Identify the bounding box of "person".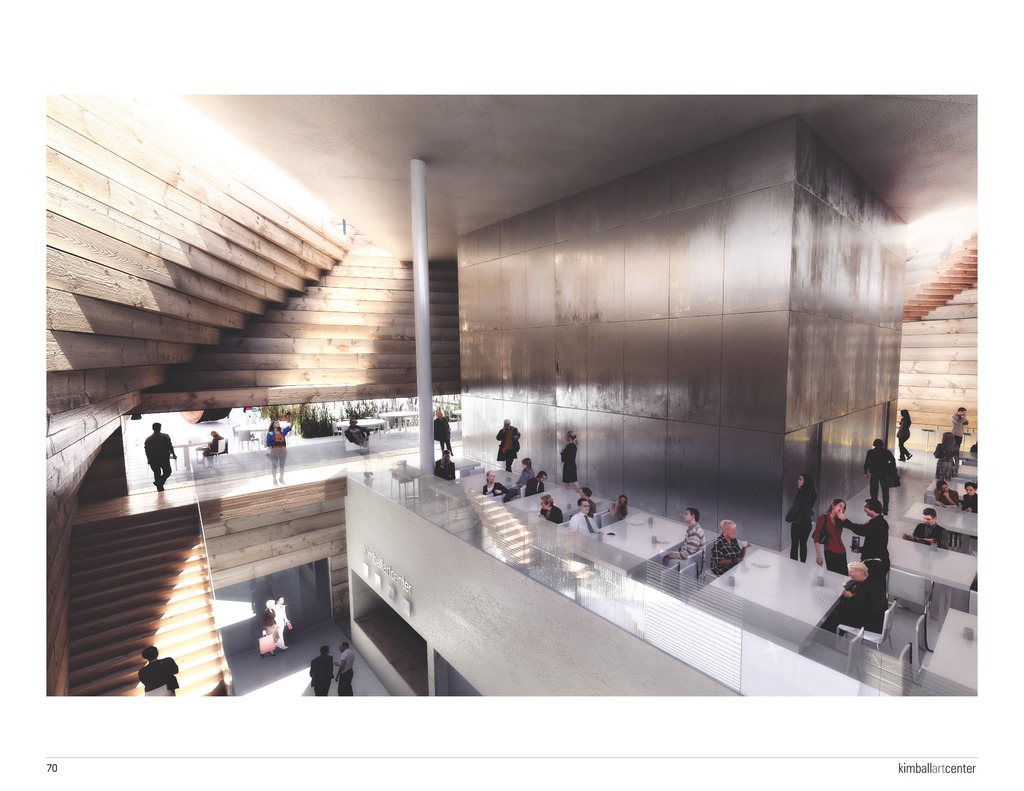
select_region(481, 475, 504, 495).
